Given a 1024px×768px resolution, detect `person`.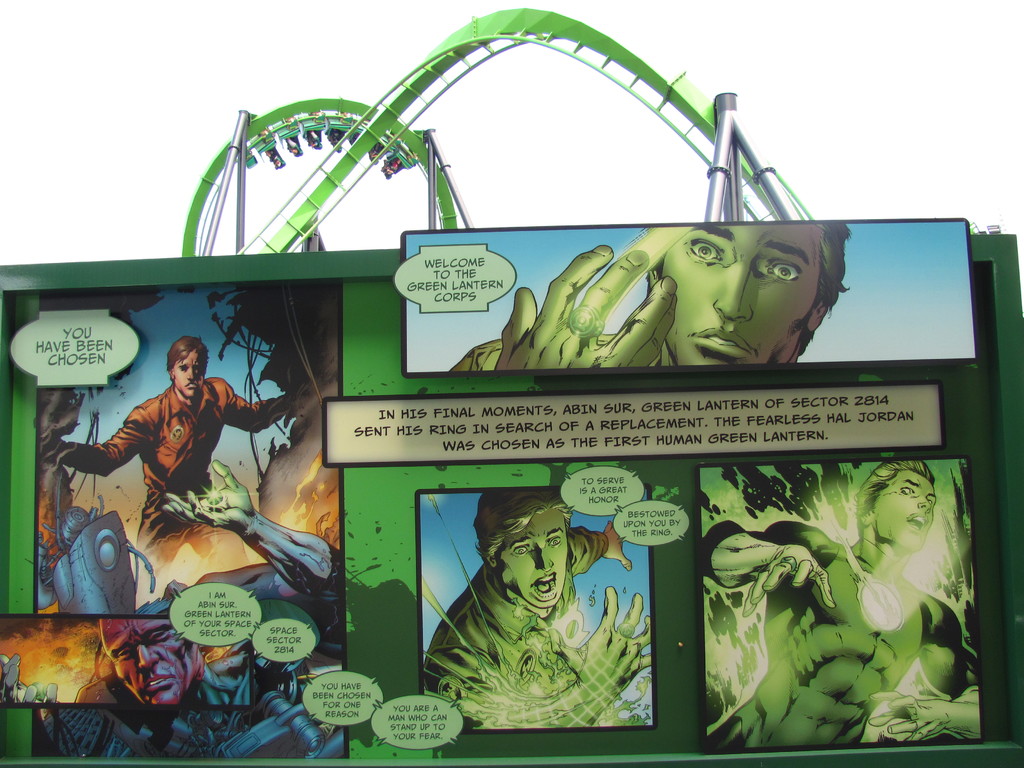
690,465,973,751.
